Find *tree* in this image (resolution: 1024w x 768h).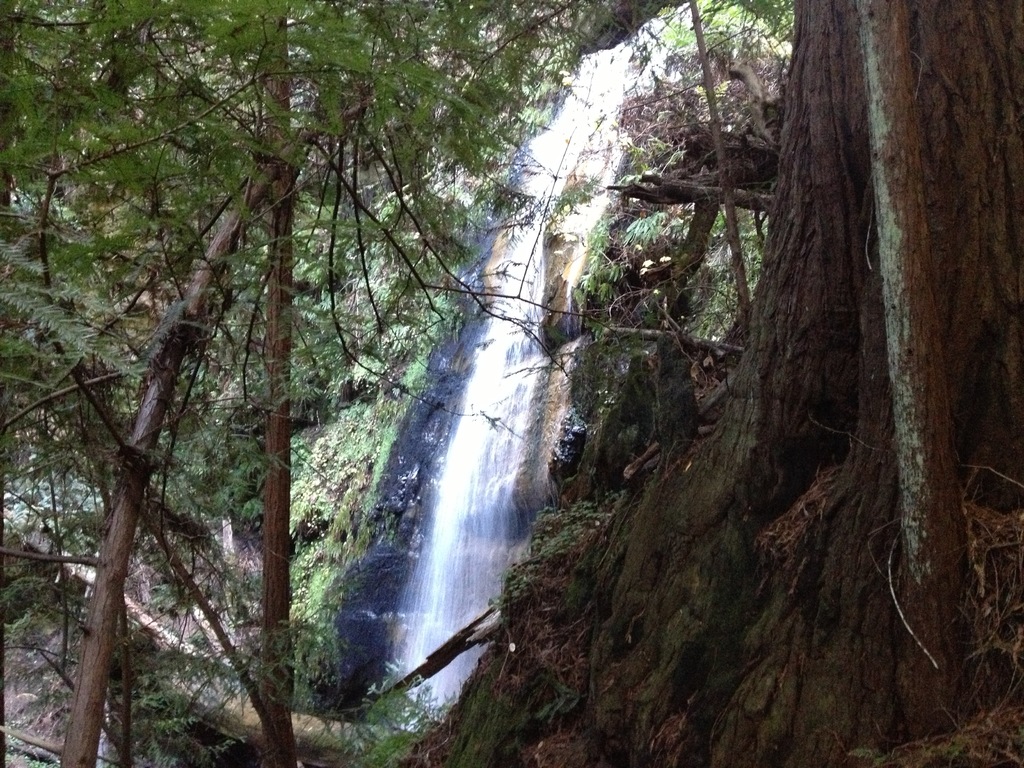
(x1=26, y1=95, x2=344, y2=742).
